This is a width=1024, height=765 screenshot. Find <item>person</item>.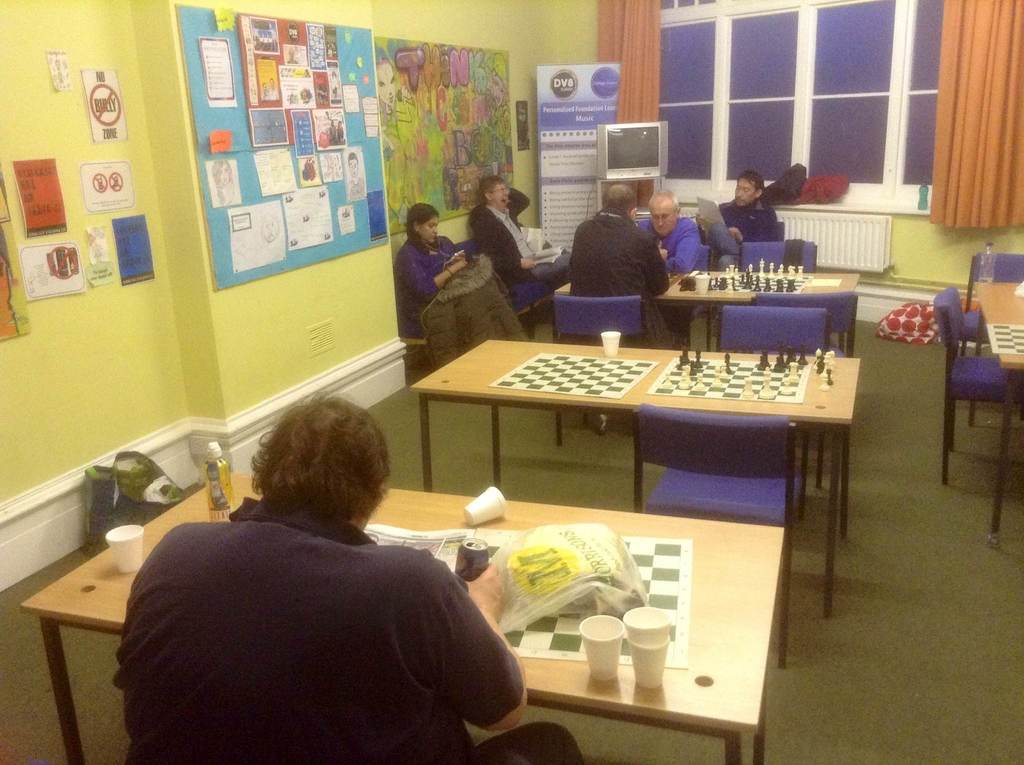
Bounding box: bbox(697, 172, 776, 285).
